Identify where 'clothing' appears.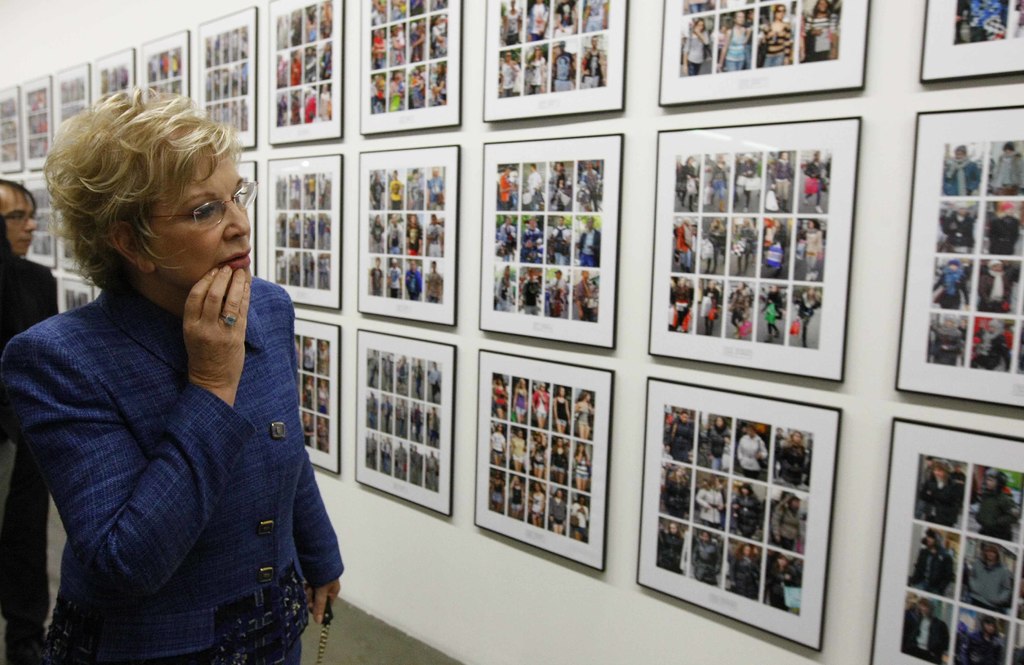
Appears at [left=735, top=482, right=762, bottom=540].
